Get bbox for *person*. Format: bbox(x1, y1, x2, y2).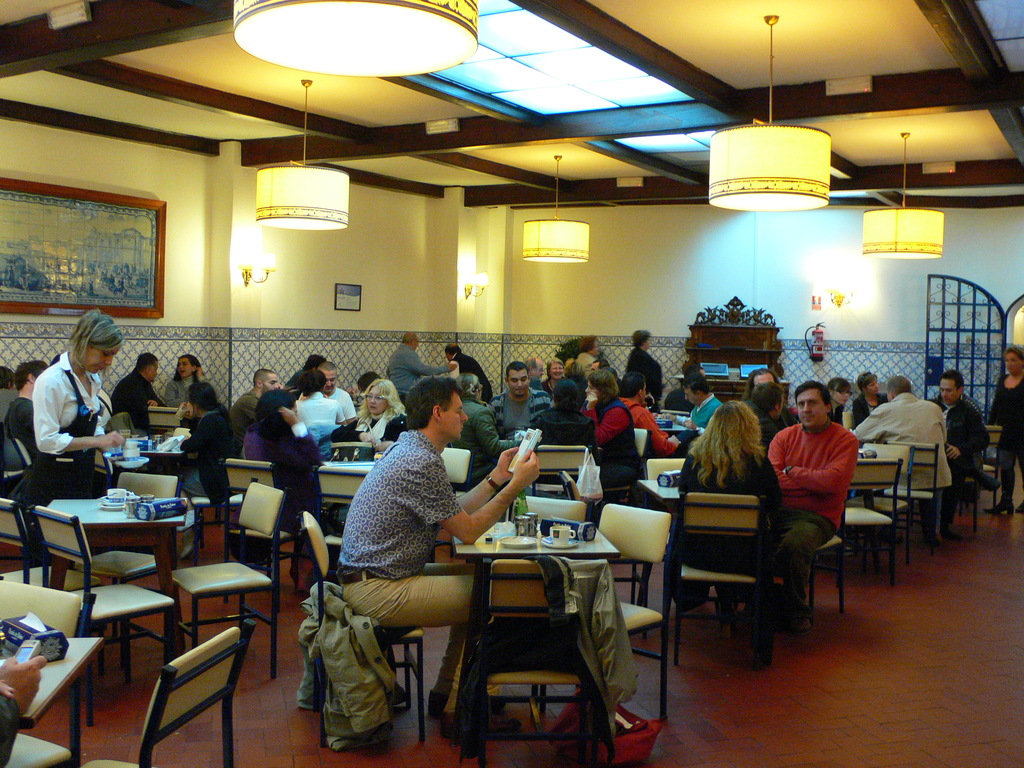
bbox(2, 362, 47, 438).
